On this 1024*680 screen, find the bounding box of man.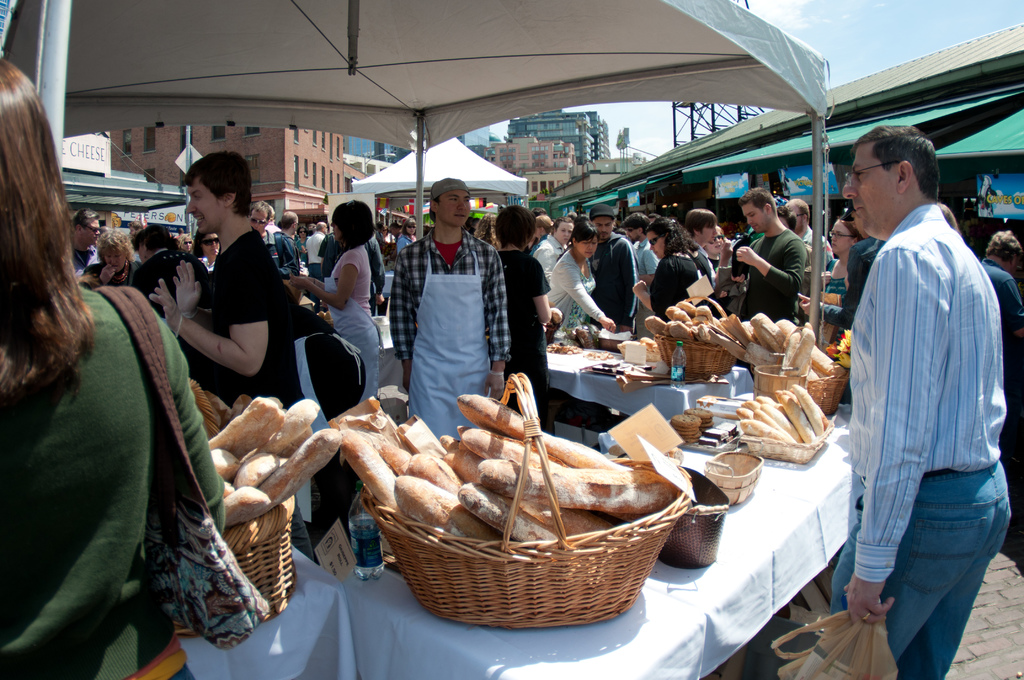
Bounding box: [left=68, top=213, right=102, bottom=277].
